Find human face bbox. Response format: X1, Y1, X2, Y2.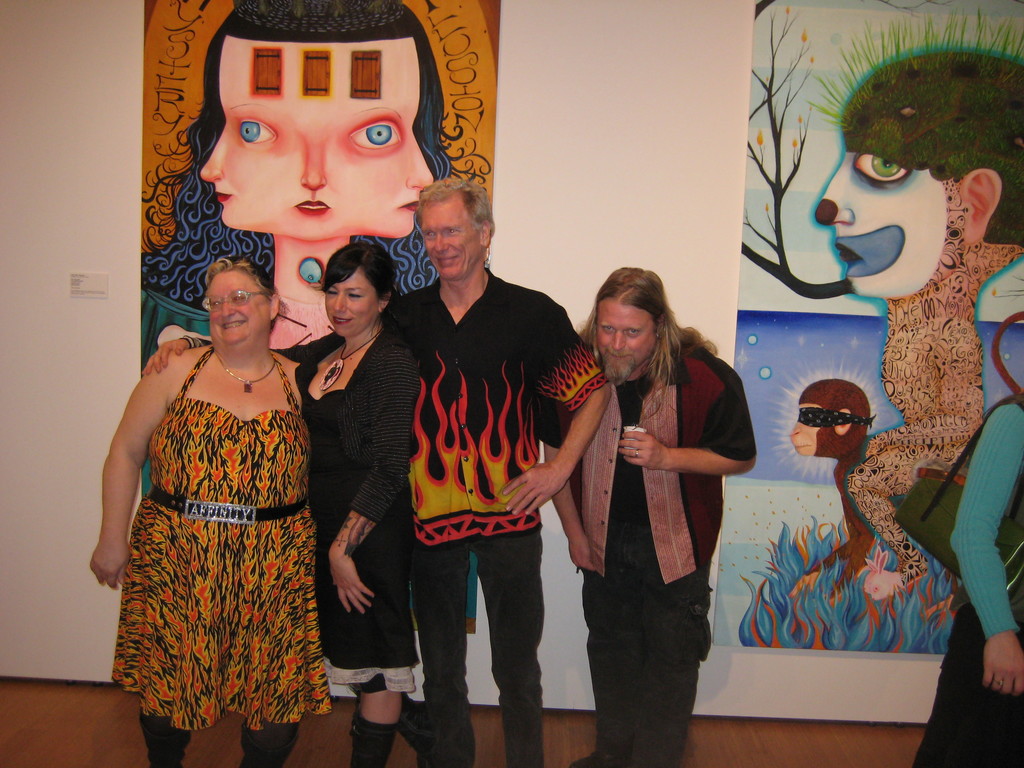
204, 273, 269, 341.
